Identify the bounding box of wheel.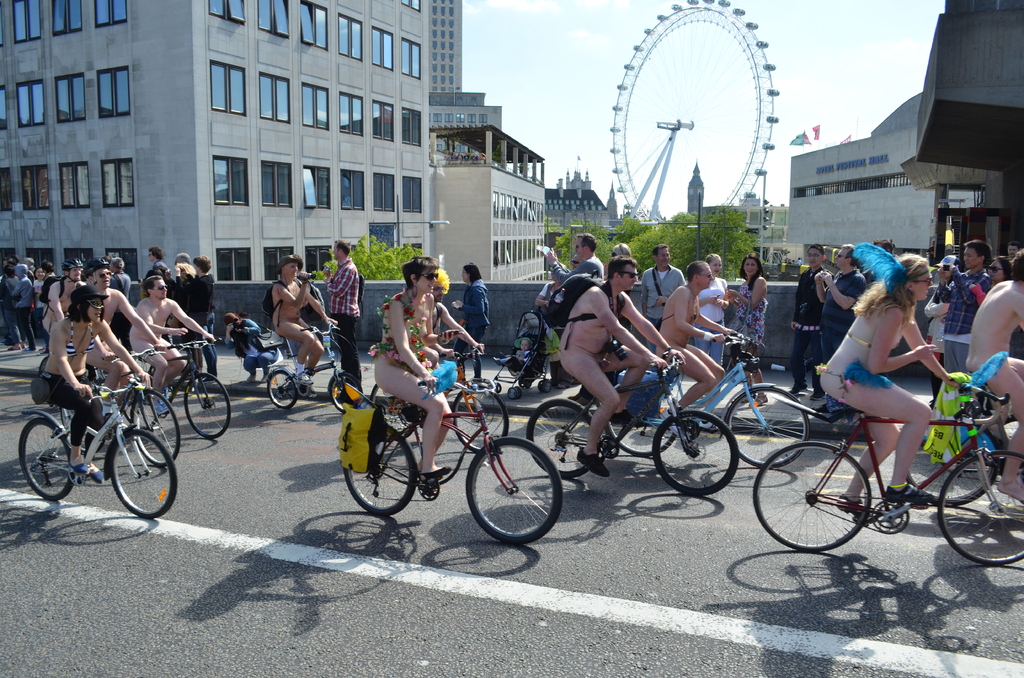
(left=607, top=373, right=685, bottom=455).
